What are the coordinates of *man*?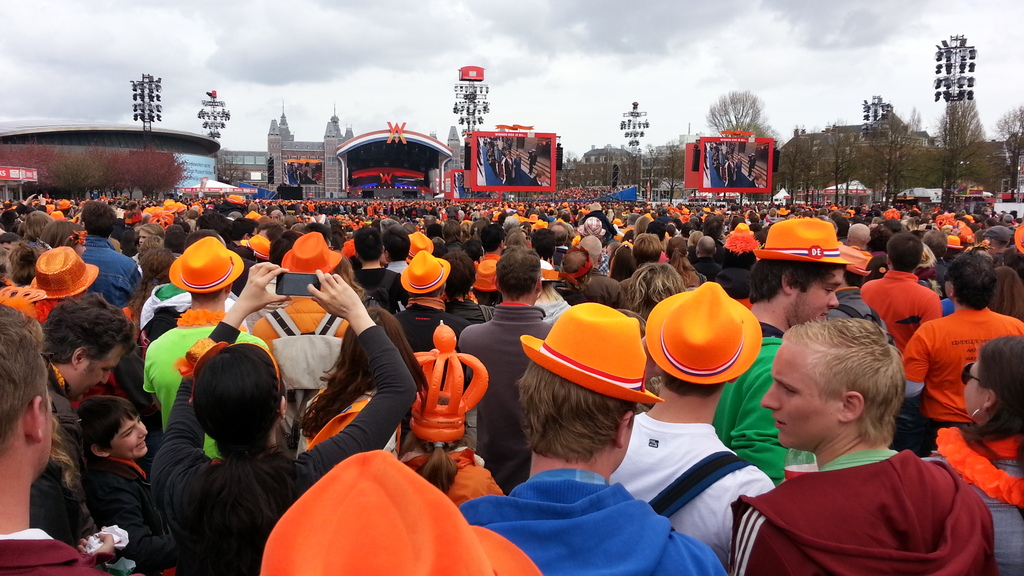
392/257/460/362.
